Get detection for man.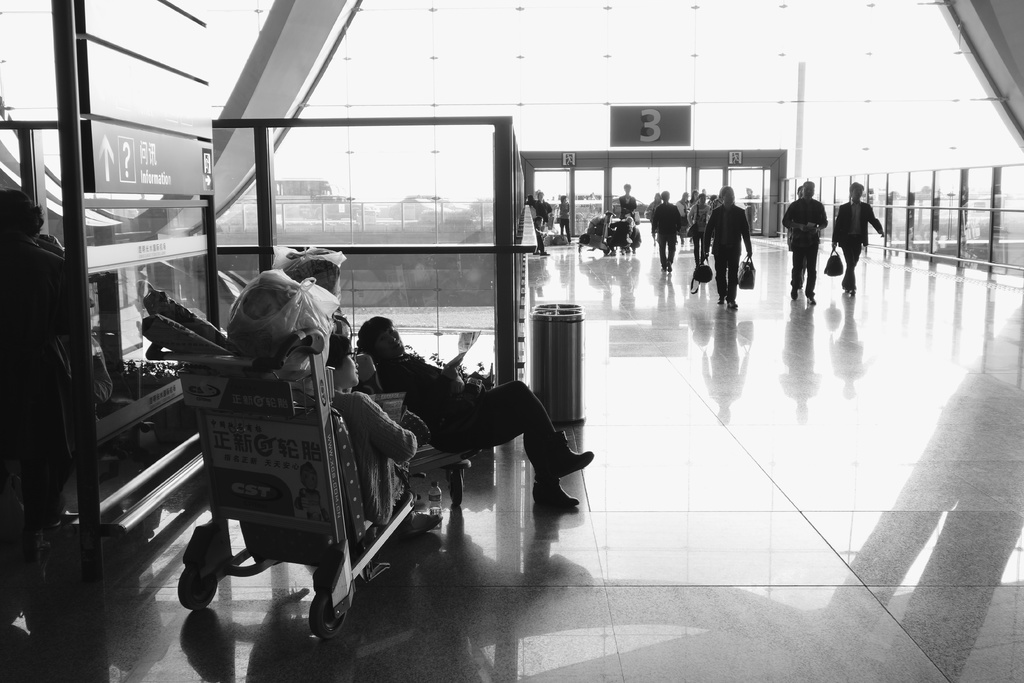
Detection: box(611, 183, 637, 227).
